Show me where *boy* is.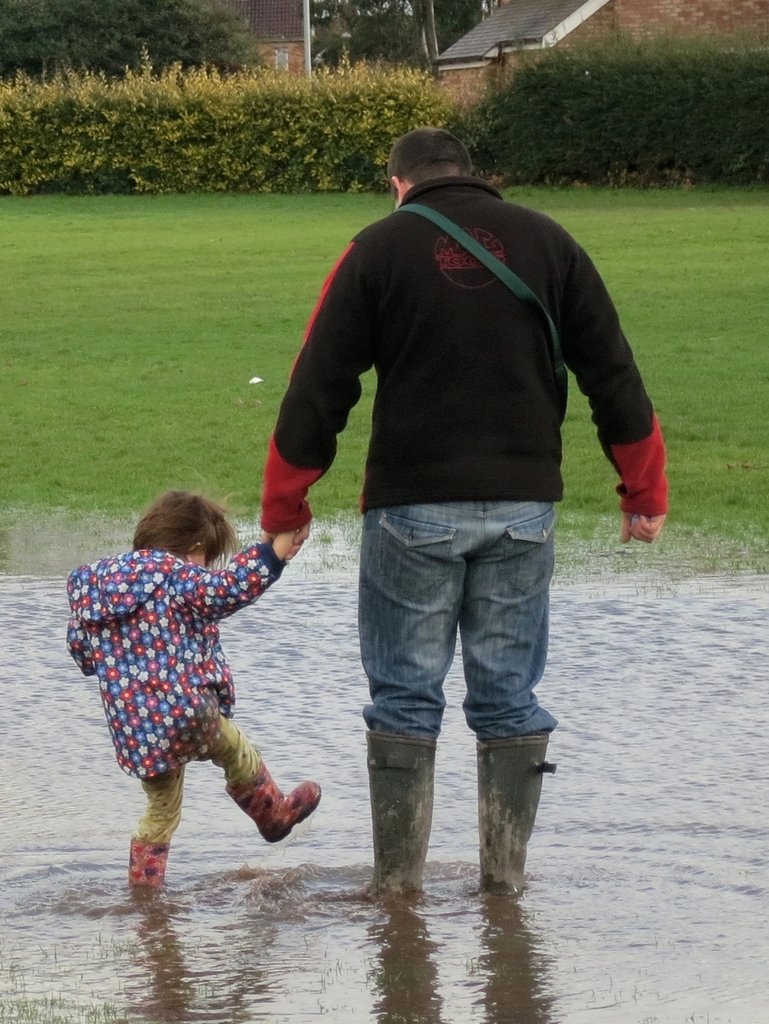
*boy* is at (x1=63, y1=466, x2=323, y2=890).
